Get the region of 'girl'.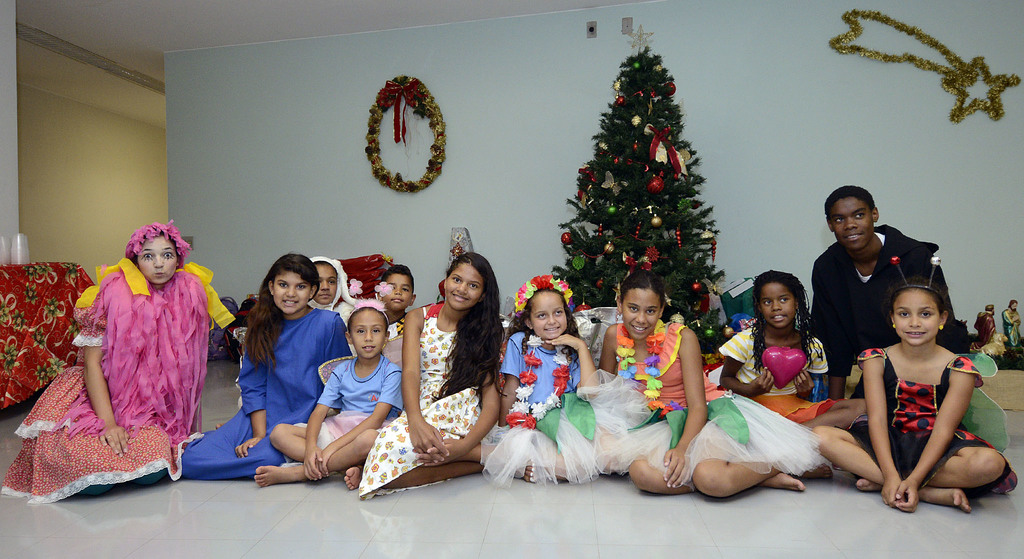
box=[184, 254, 349, 479].
